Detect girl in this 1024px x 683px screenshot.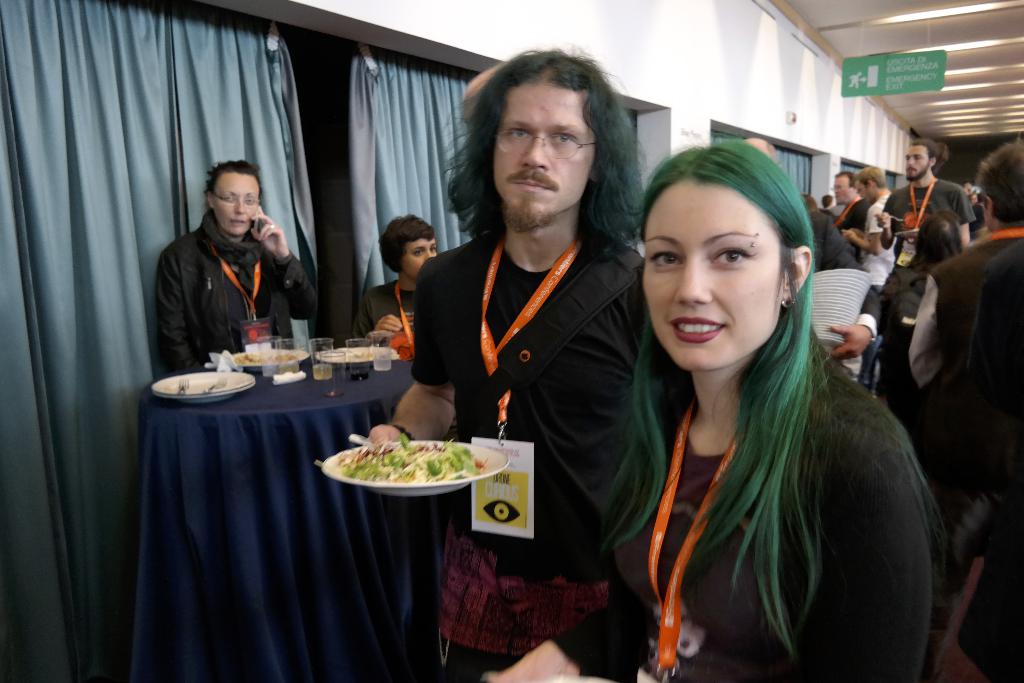
Detection: l=346, t=209, r=438, b=361.
